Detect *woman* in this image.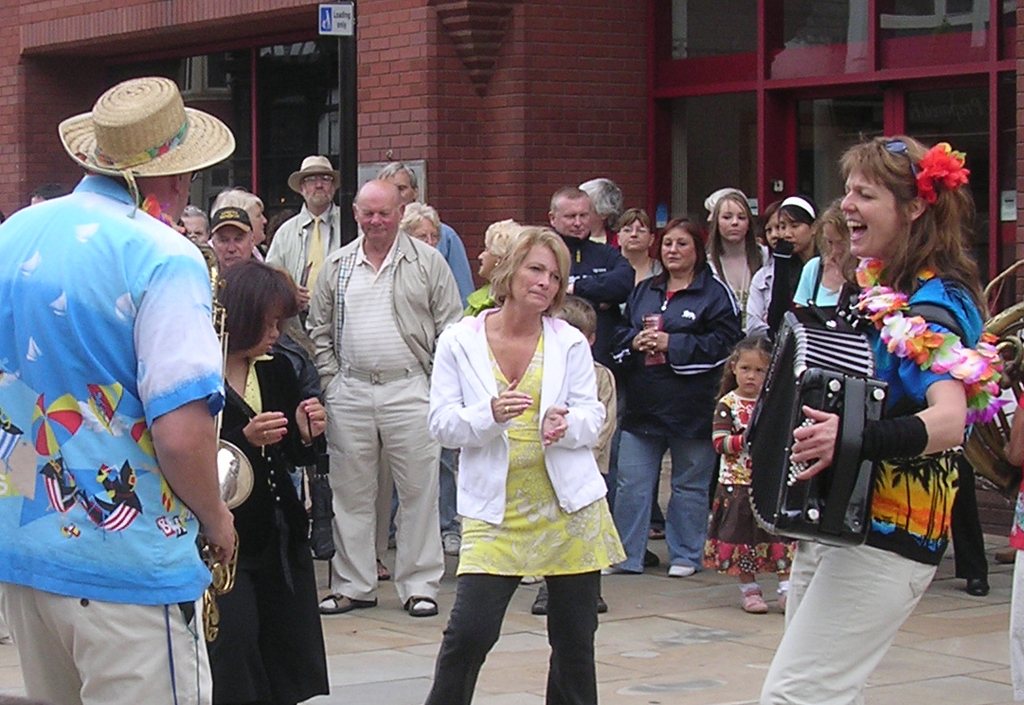
Detection: [799,197,862,316].
